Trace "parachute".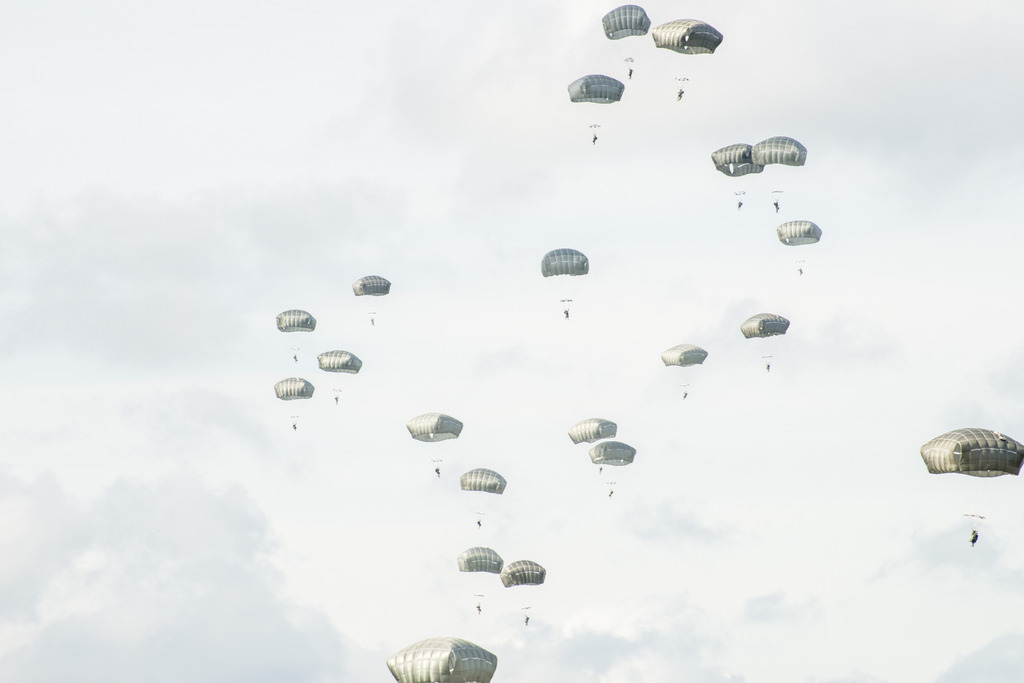
Traced to x1=745, y1=312, x2=790, y2=369.
